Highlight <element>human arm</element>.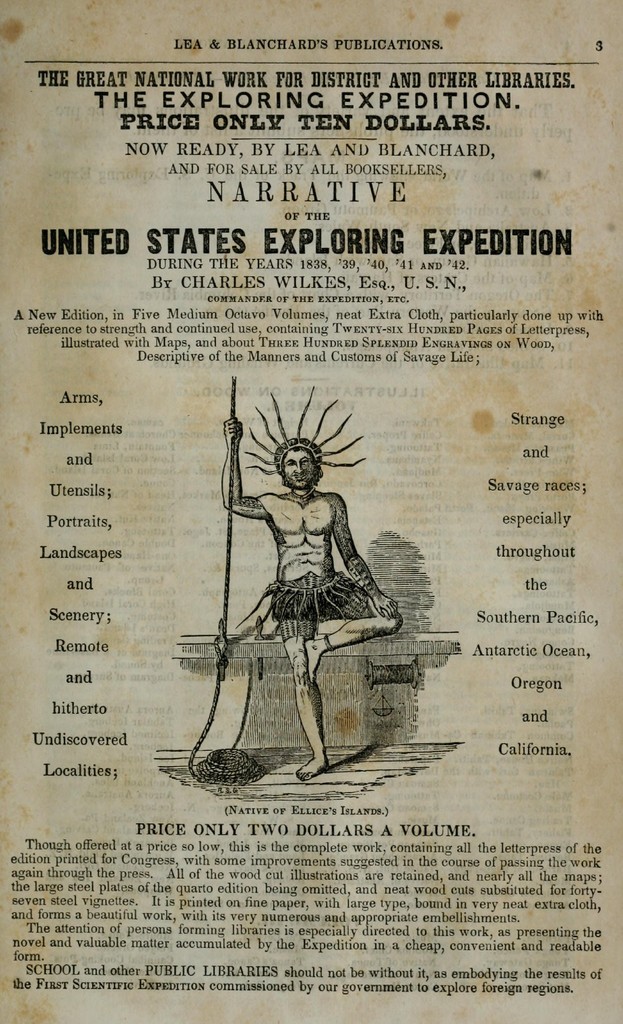
Highlighted region: rect(223, 418, 262, 523).
